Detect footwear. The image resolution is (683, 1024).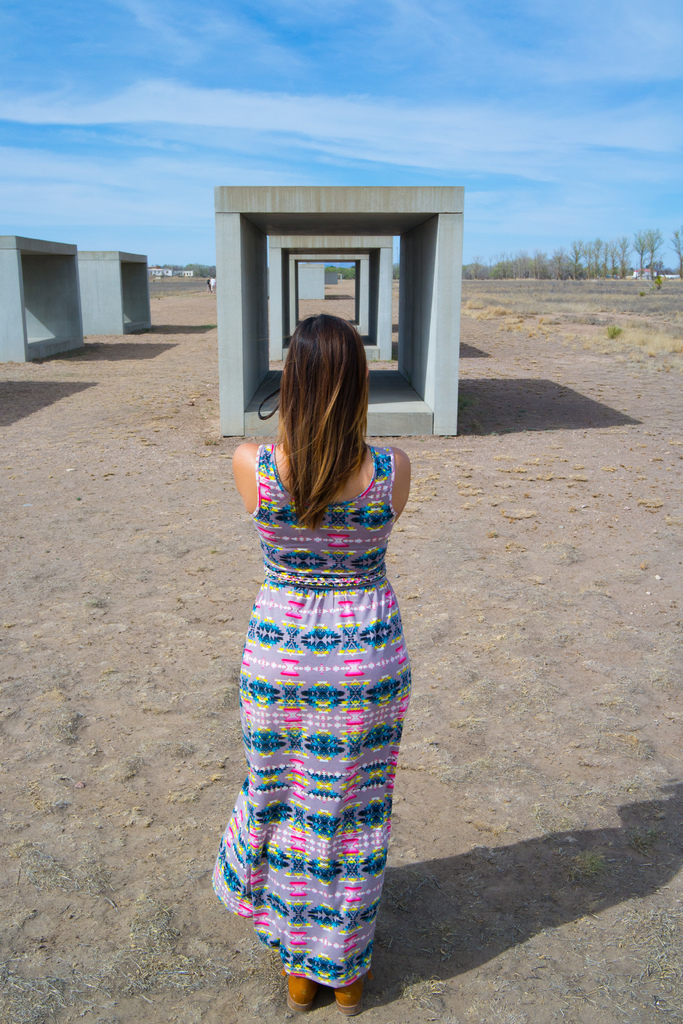
detection(283, 970, 314, 1005).
